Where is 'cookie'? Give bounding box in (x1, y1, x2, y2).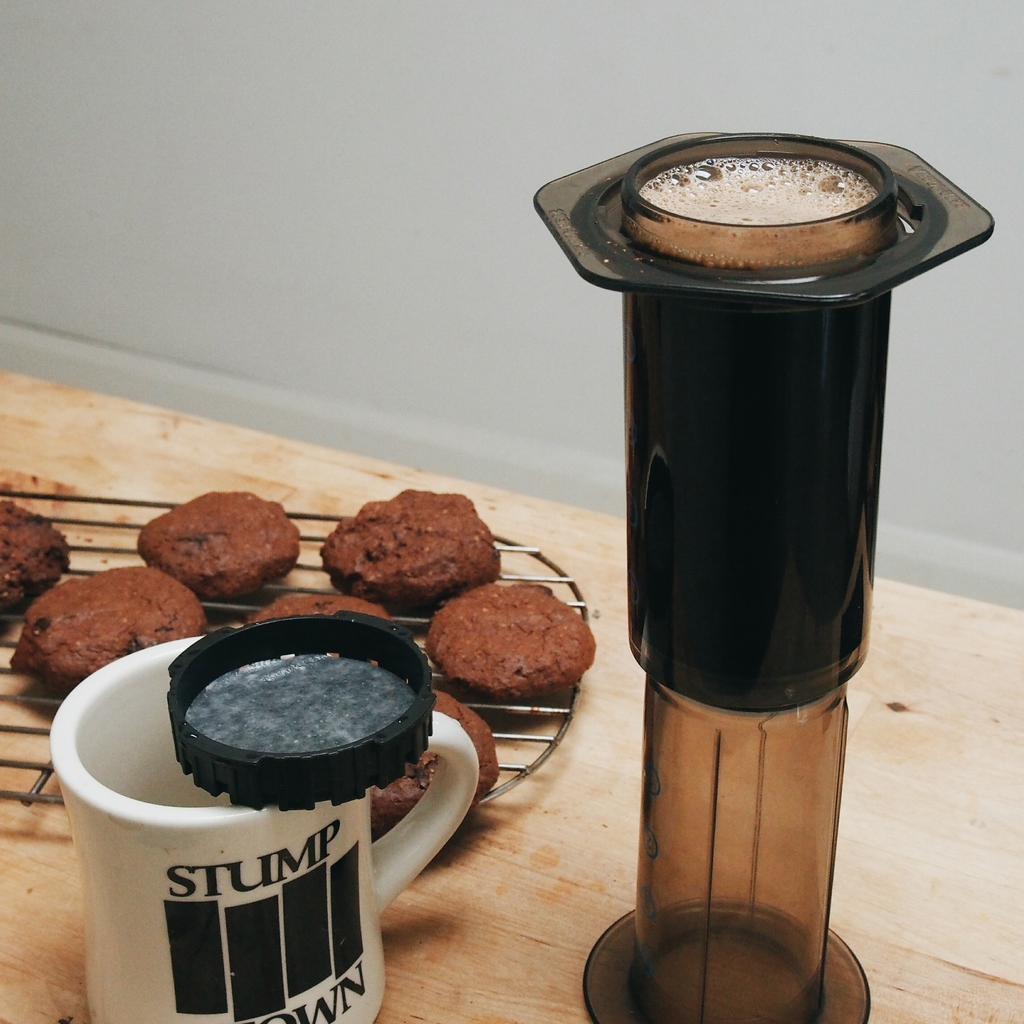
(375, 692, 497, 835).
